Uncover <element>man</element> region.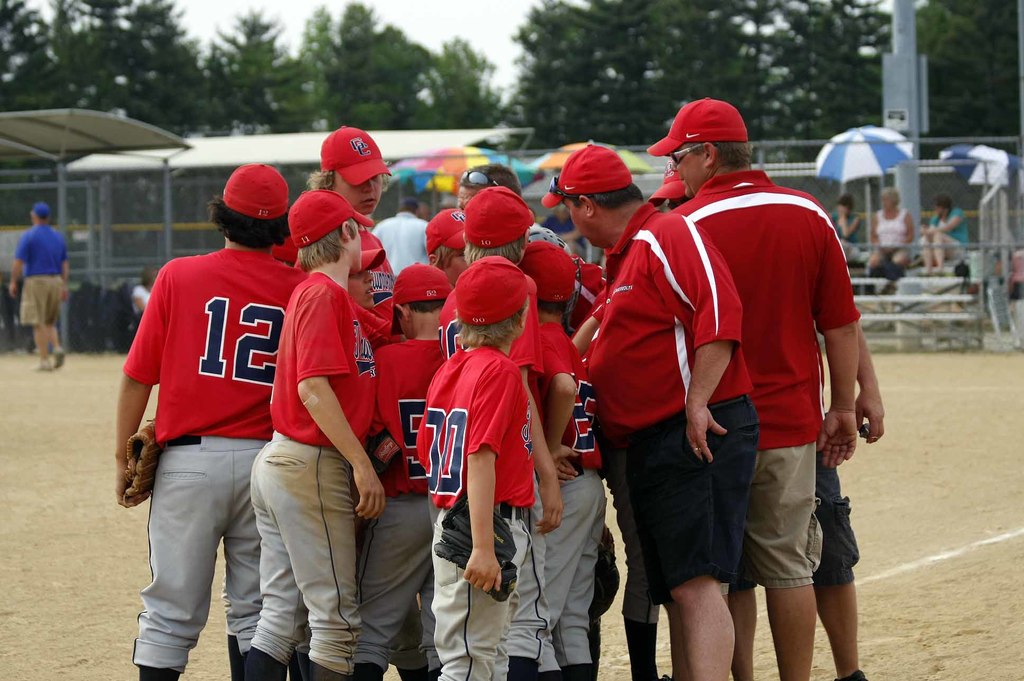
Uncovered: bbox=[285, 118, 398, 305].
